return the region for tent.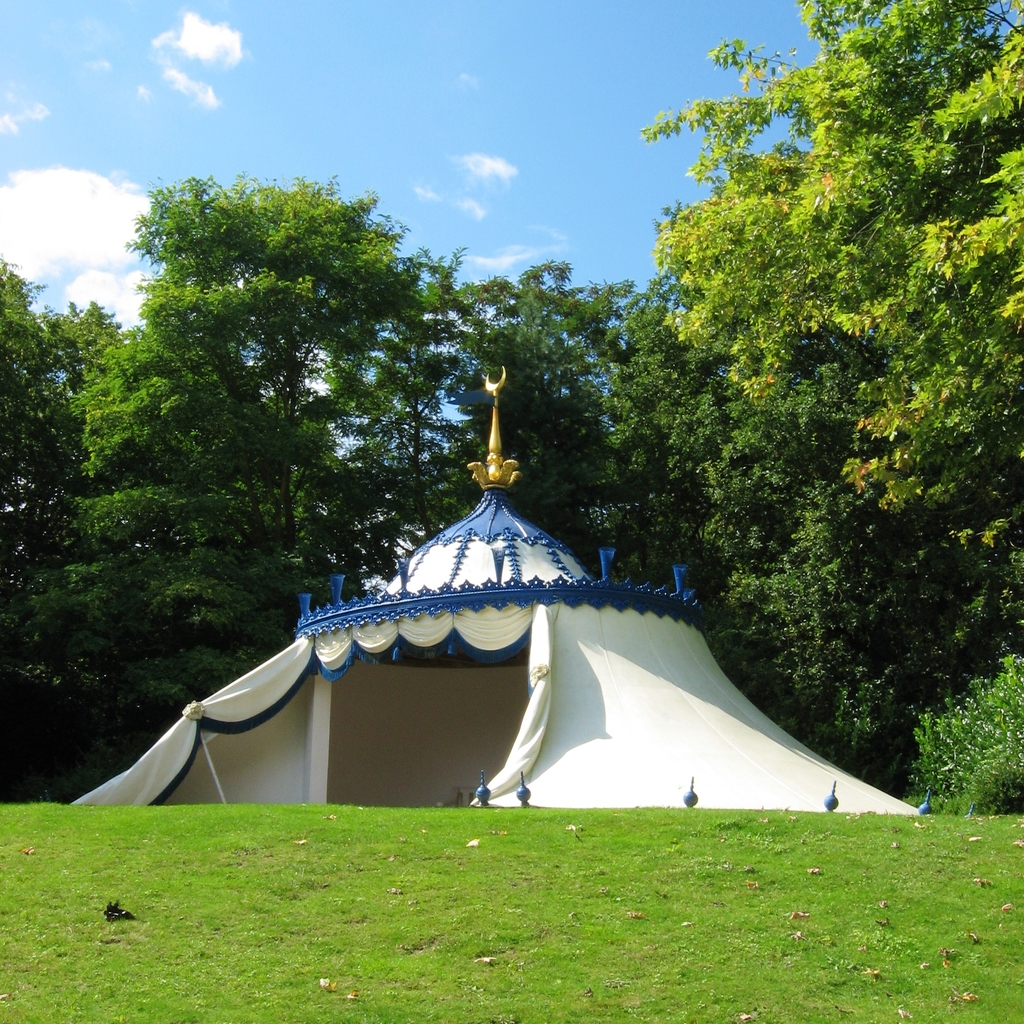
locate(144, 420, 930, 835).
